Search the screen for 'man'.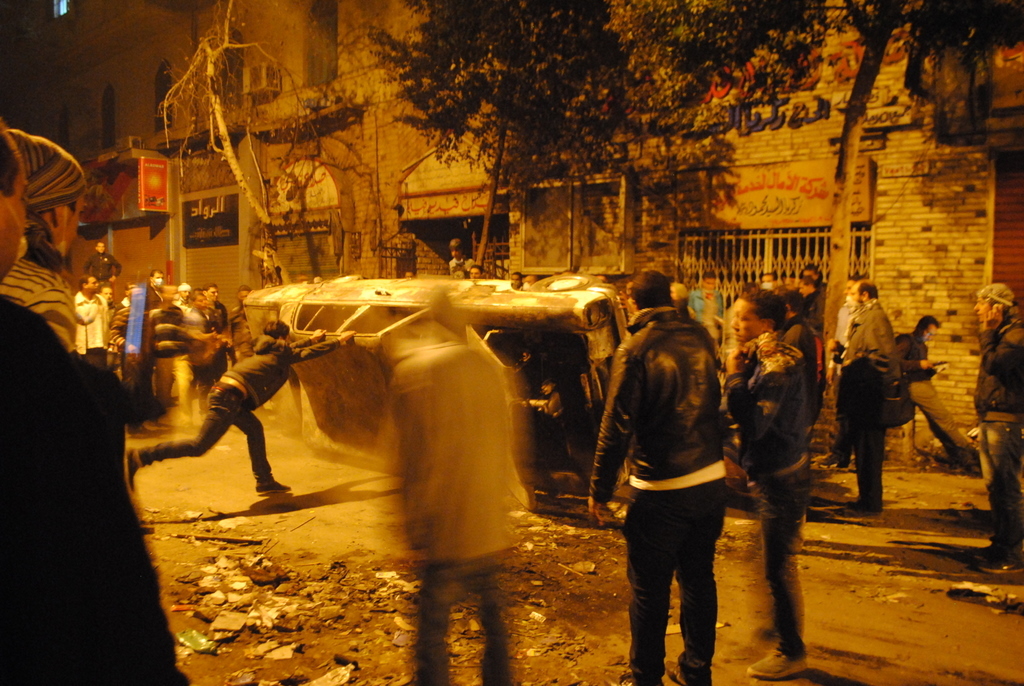
Found at 833 279 898 518.
